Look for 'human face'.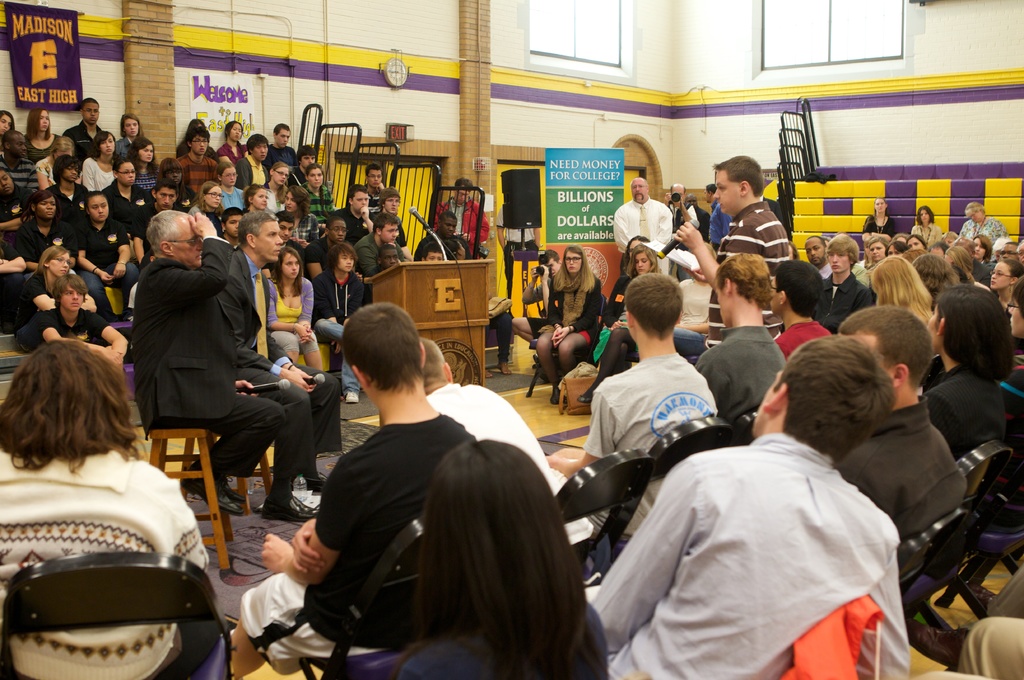
Found: bbox=[330, 220, 346, 245].
